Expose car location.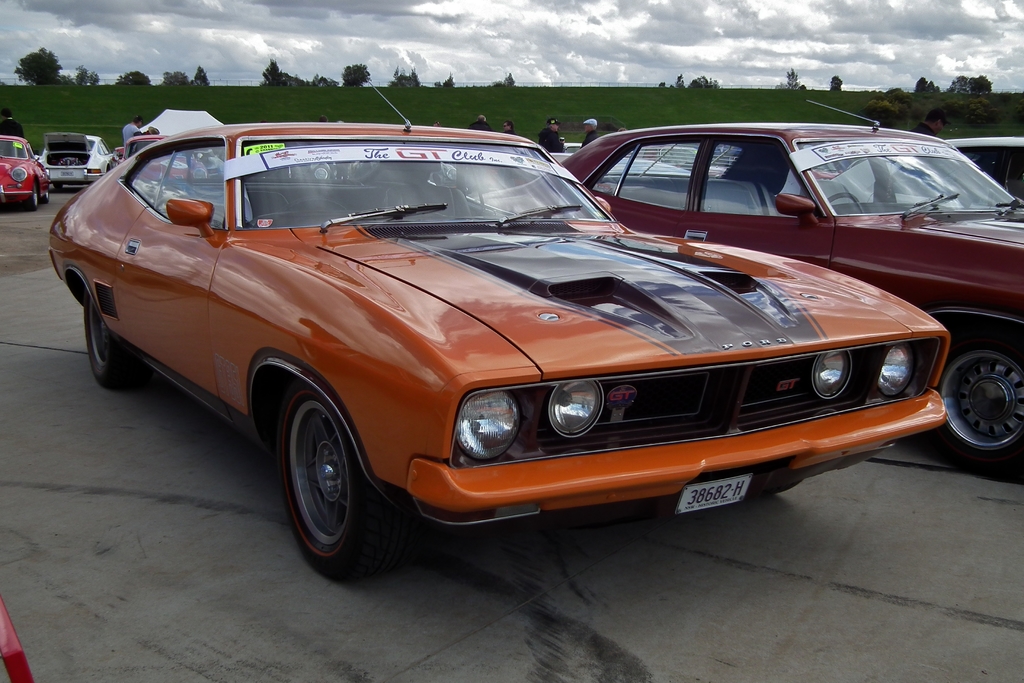
Exposed at region(810, 138, 1023, 211).
